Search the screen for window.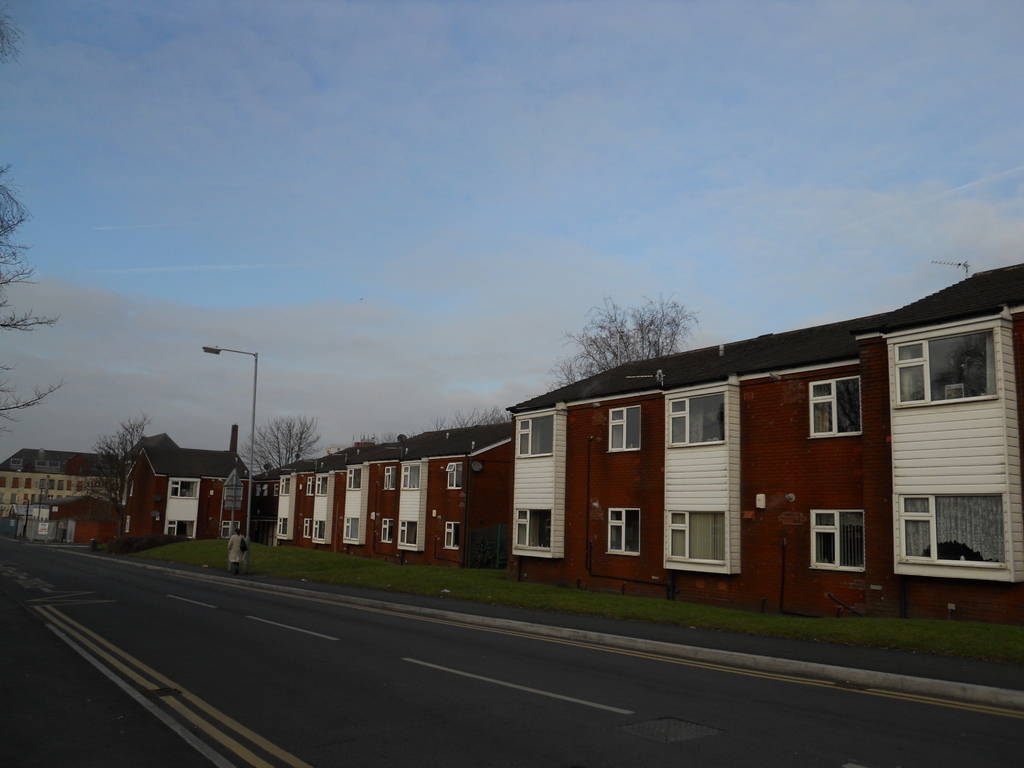
Found at box=[305, 518, 310, 540].
